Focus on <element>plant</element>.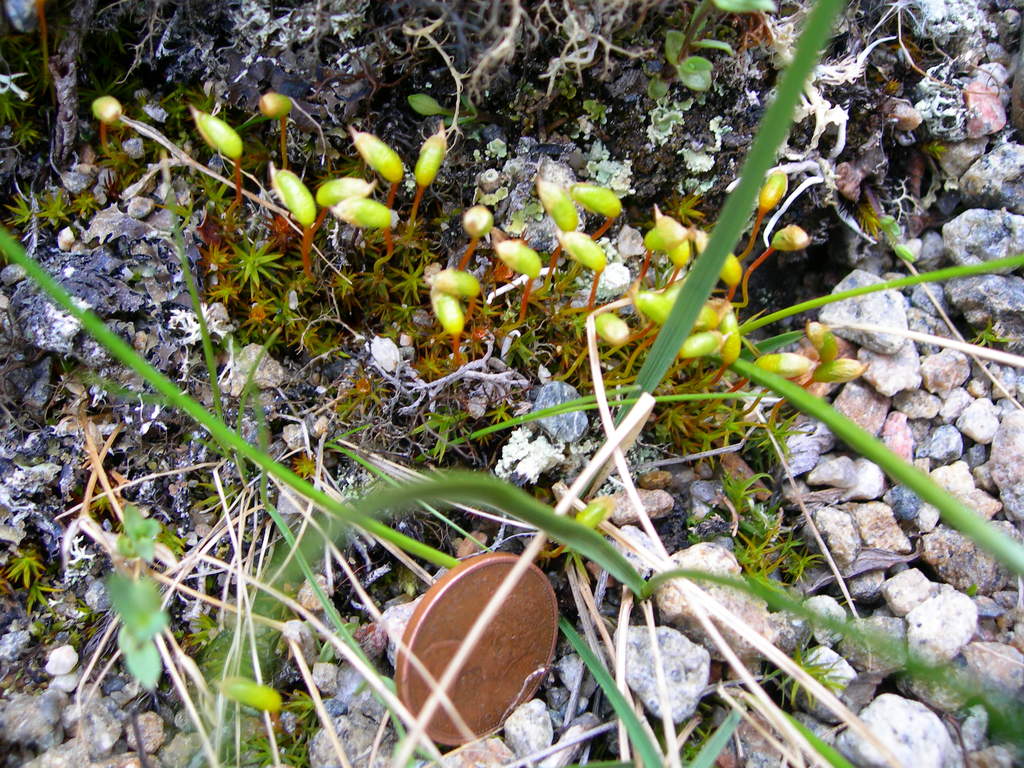
Focused at select_region(634, 0, 782, 140).
